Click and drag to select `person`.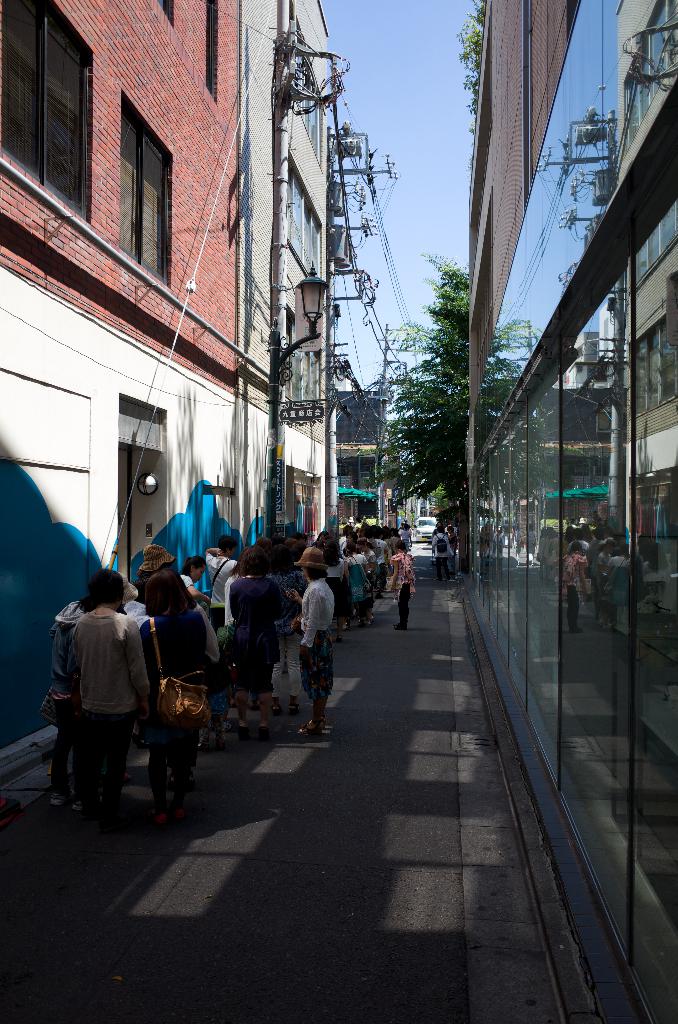
Selection: (left=202, top=535, right=232, bottom=641).
